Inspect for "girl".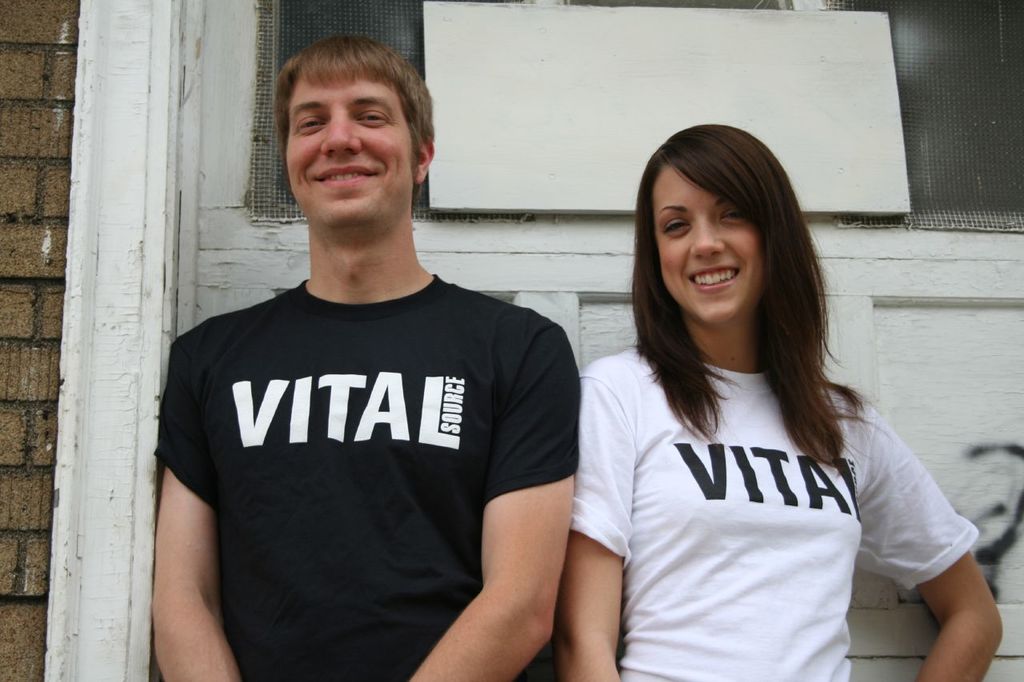
Inspection: select_region(553, 127, 1008, 681).
